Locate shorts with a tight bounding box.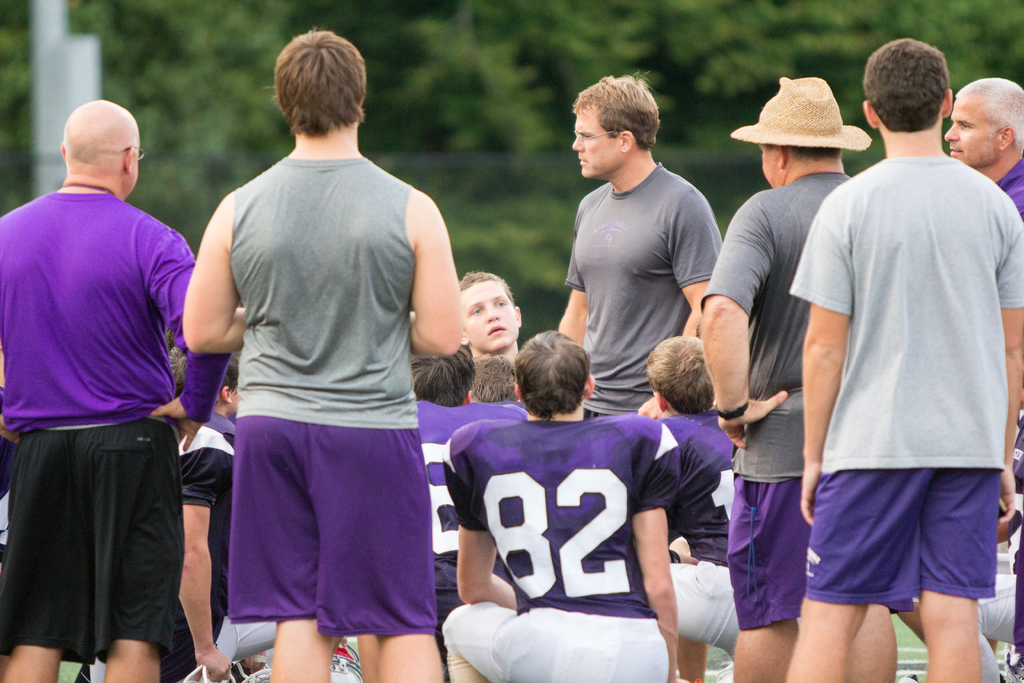
801, 470, 1002, 605.
